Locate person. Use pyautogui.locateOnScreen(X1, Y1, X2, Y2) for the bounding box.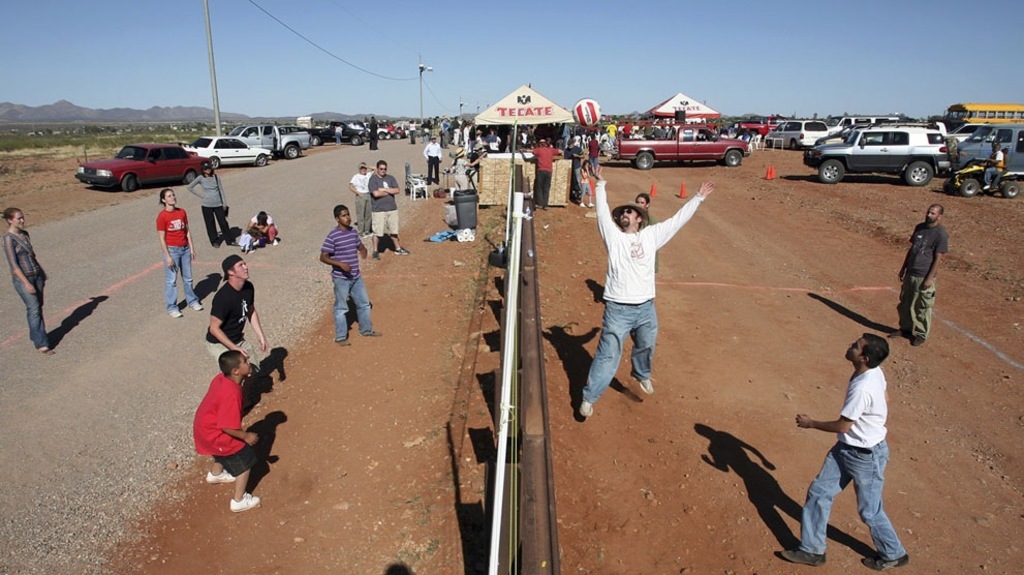
pyautogui.locateOnScreen(366, 114, 379, 153).
